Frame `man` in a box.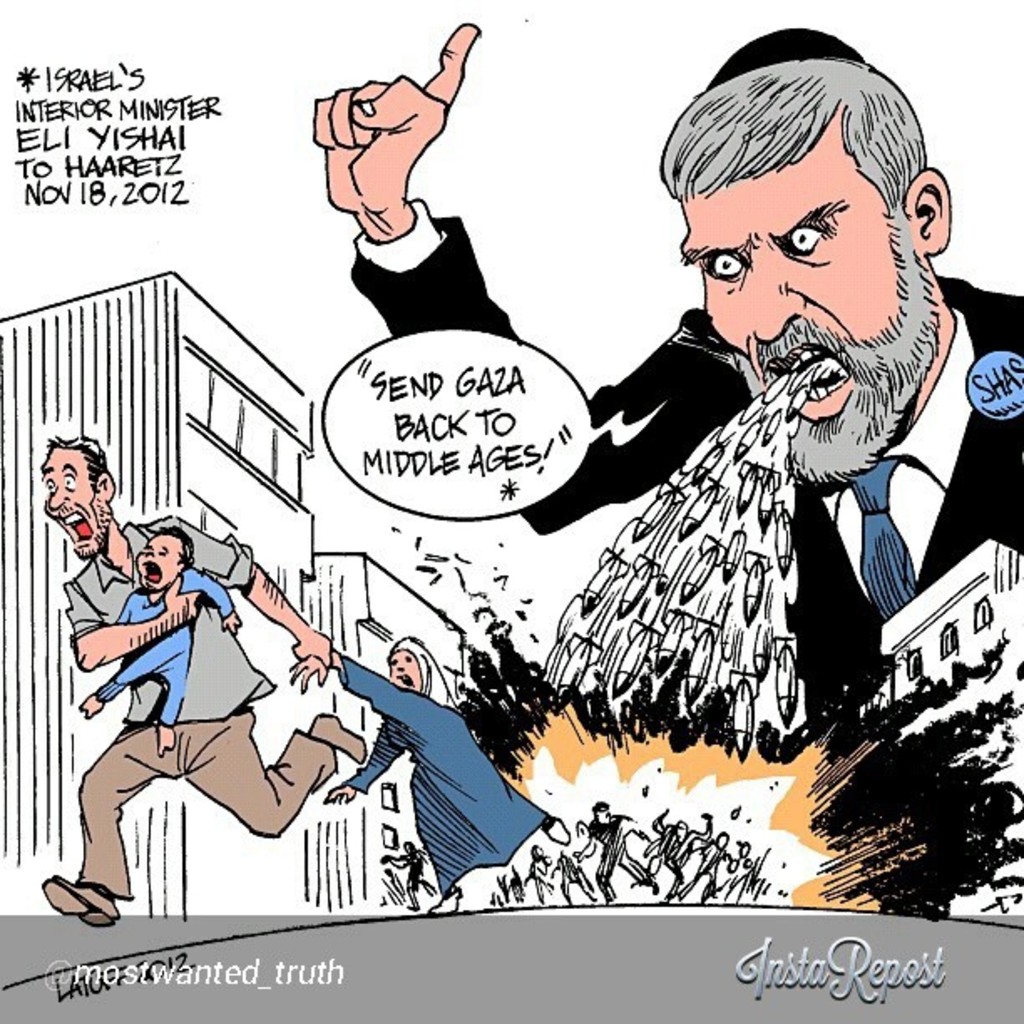
bbox(315, 22, 1022, 726).
